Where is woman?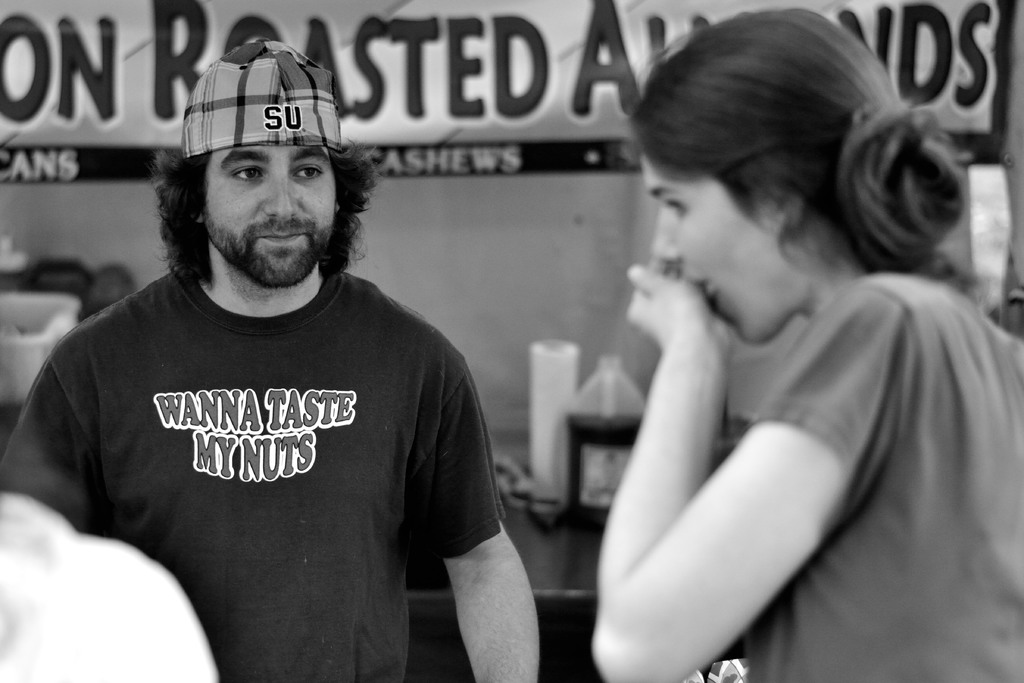
rect(524, 13, 993, 669).
